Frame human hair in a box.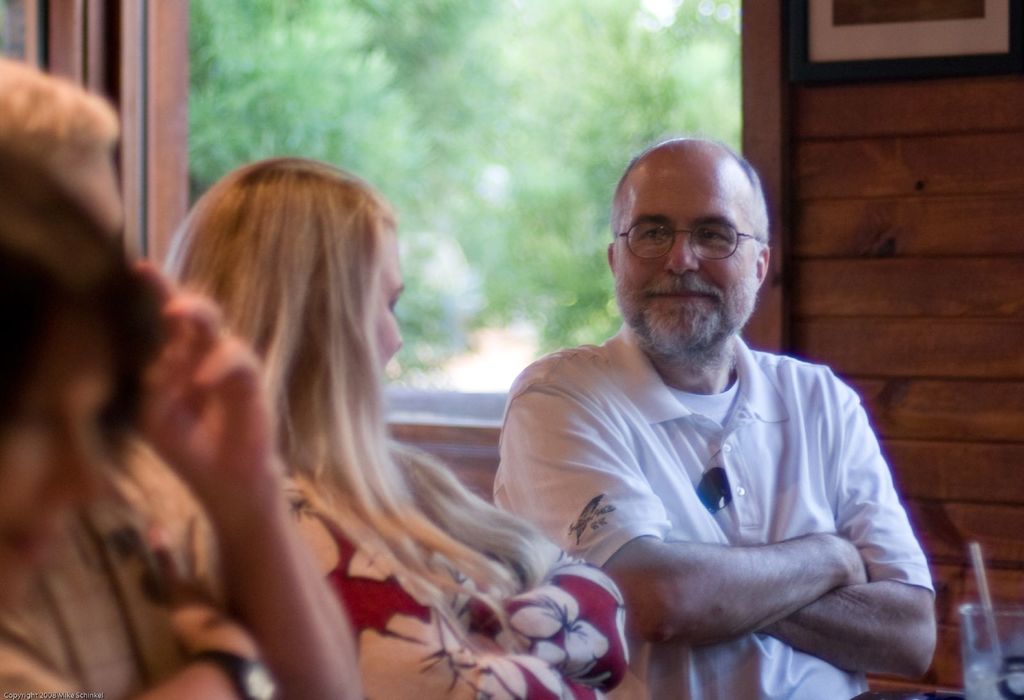
<region>613, 140, 769, 247</region>.
